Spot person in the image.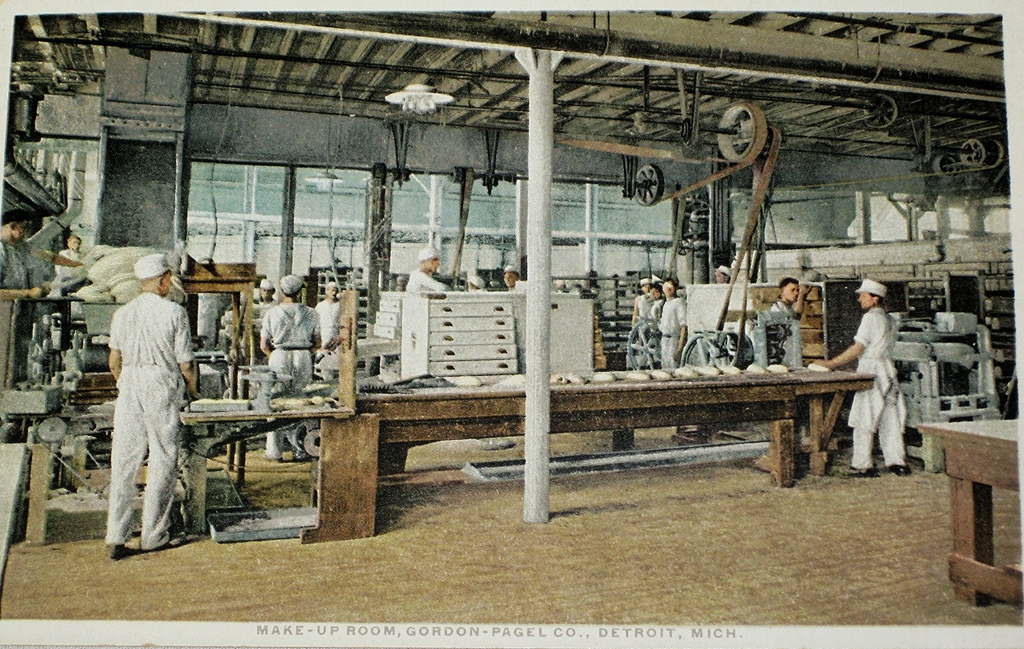
person found at box(390, 245, 451, 300).
